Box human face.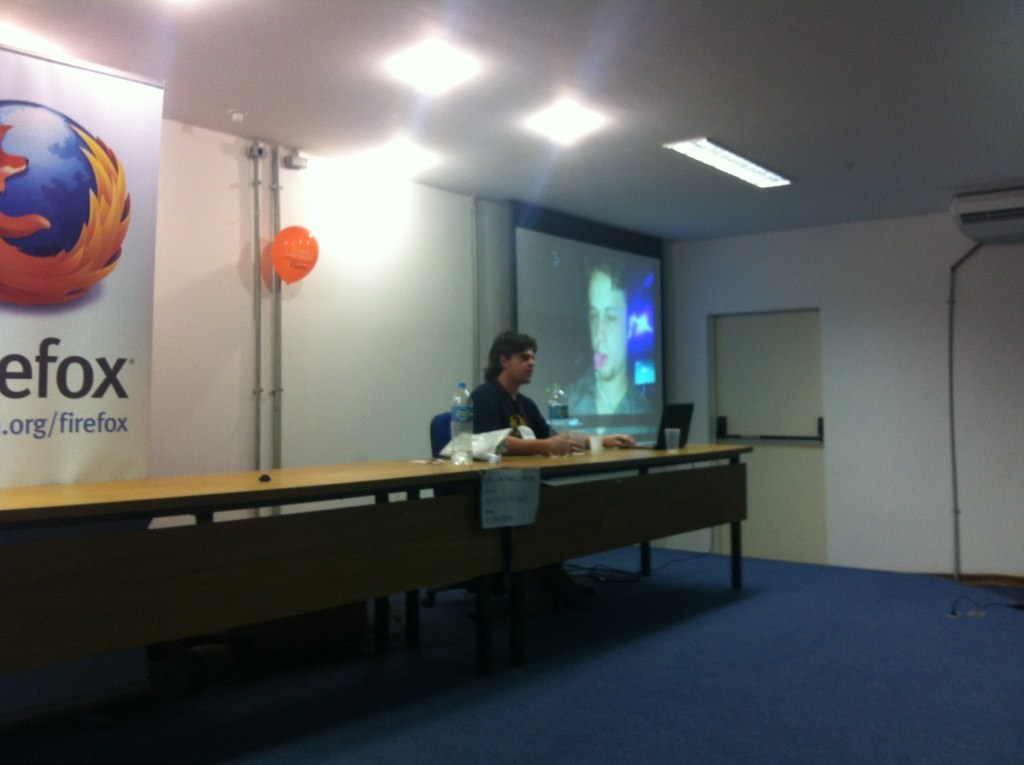
box=[510, 350, 535, 386].
